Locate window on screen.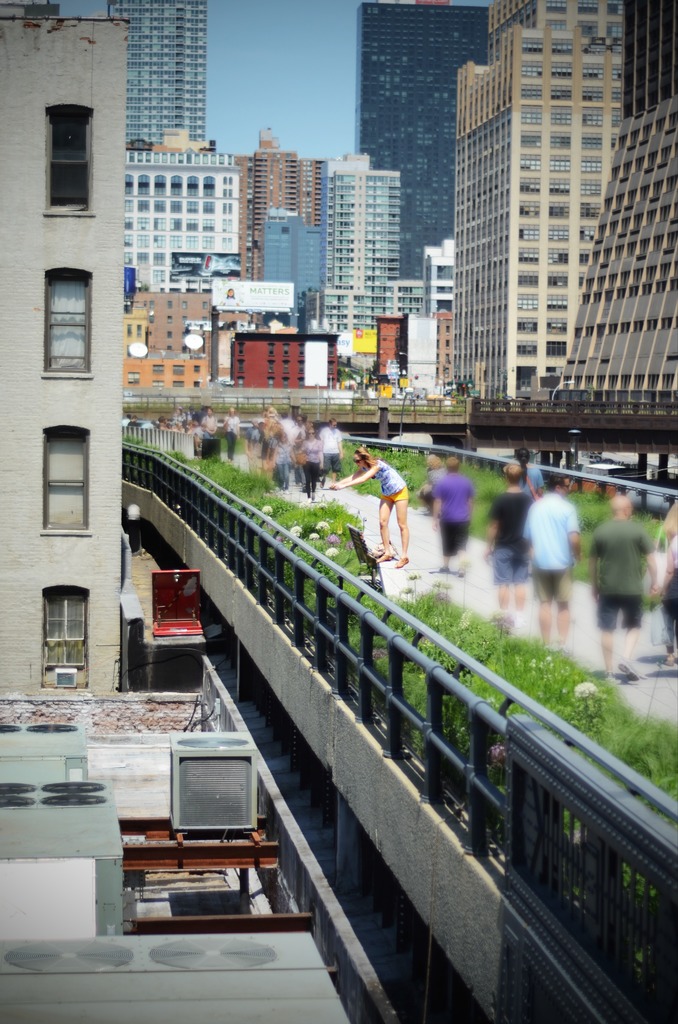
On screen at left=295, top=374, right=307, bottom=390.
